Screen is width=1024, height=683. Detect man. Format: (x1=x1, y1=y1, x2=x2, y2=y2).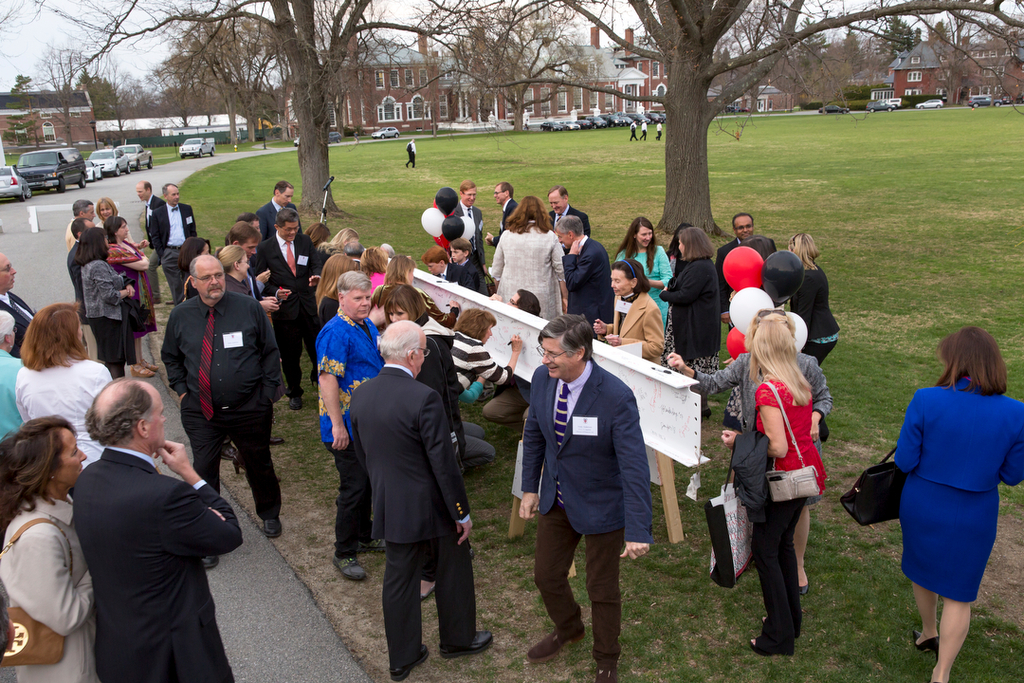
(x1=489, y1=183, x2=521, y2=246).
